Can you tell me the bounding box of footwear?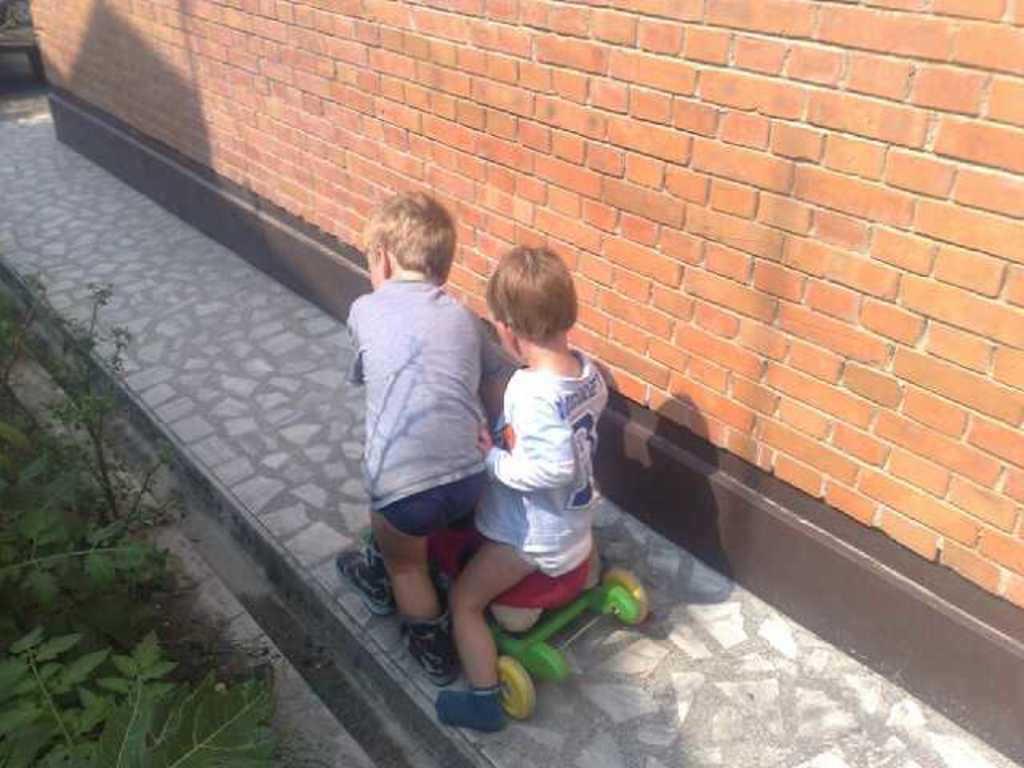
398,606,454,686.
